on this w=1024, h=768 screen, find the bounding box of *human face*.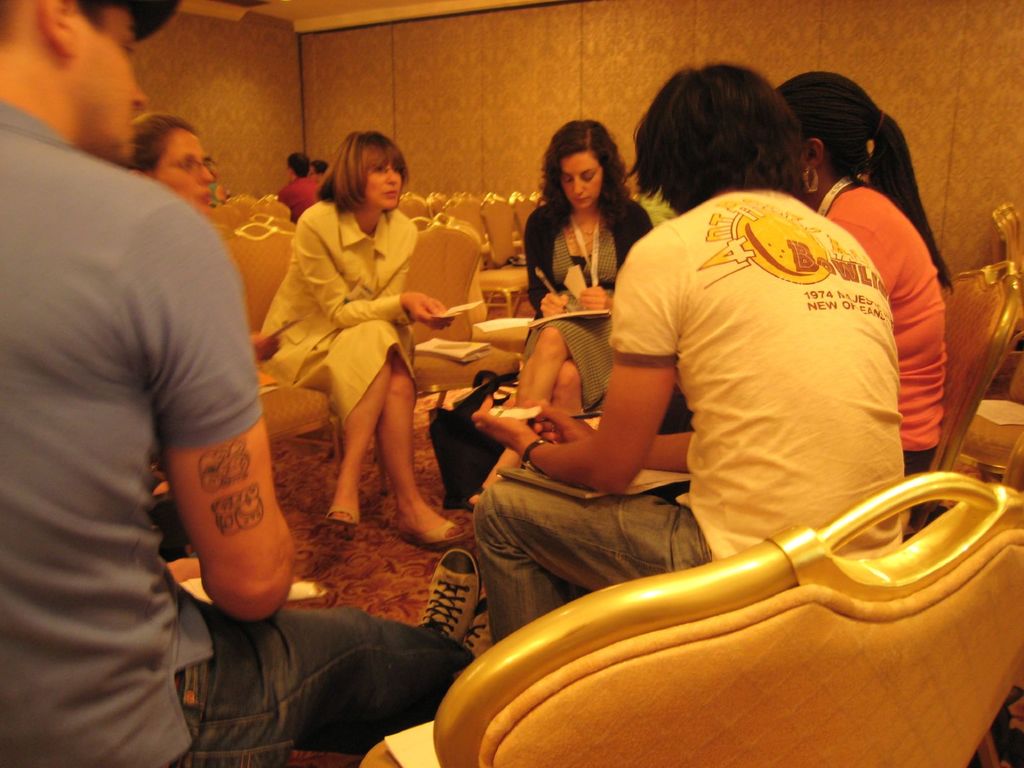
Bounding box: x1=68, y1=0, x2=152, y2=164.
